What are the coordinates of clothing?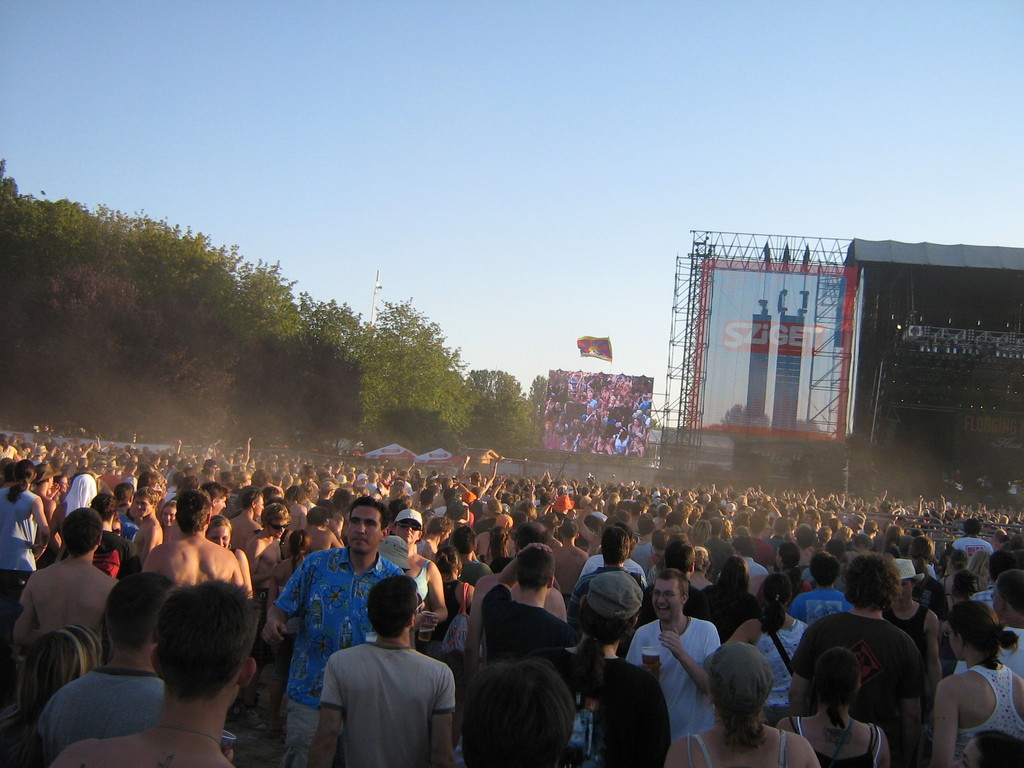
(279, 622, 462, 767).
